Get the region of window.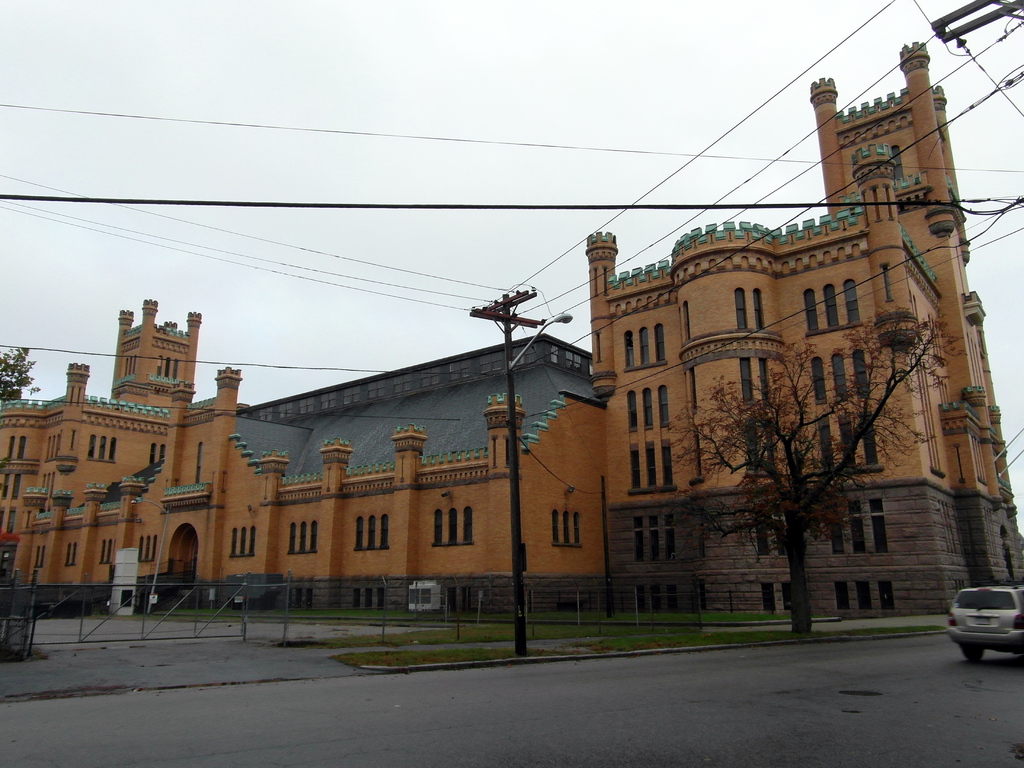
BBox(644, 444, 658, 492).
